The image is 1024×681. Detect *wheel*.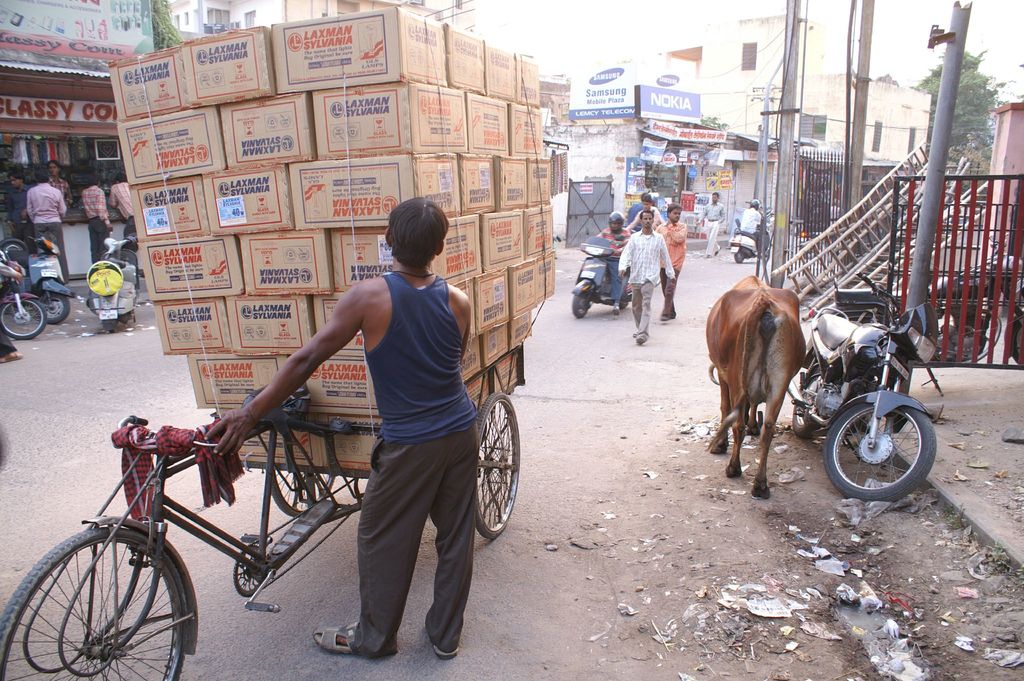
Detection: l=833, t=399, r=939, b=503.
